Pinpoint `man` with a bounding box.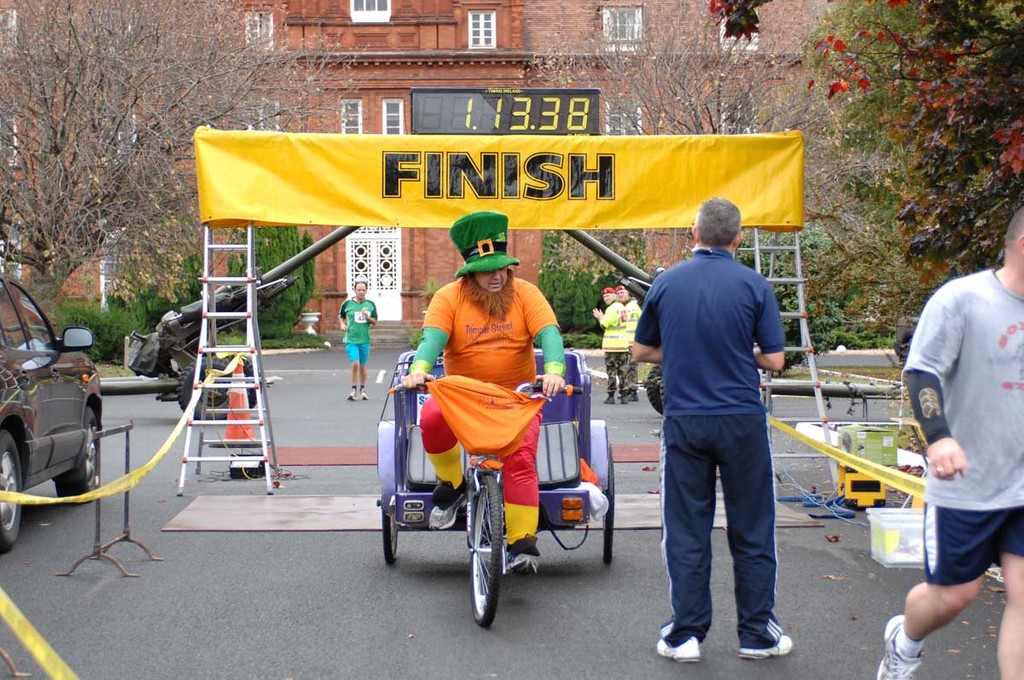
<bbox>874, 201, 1023, 679</bbox>.
